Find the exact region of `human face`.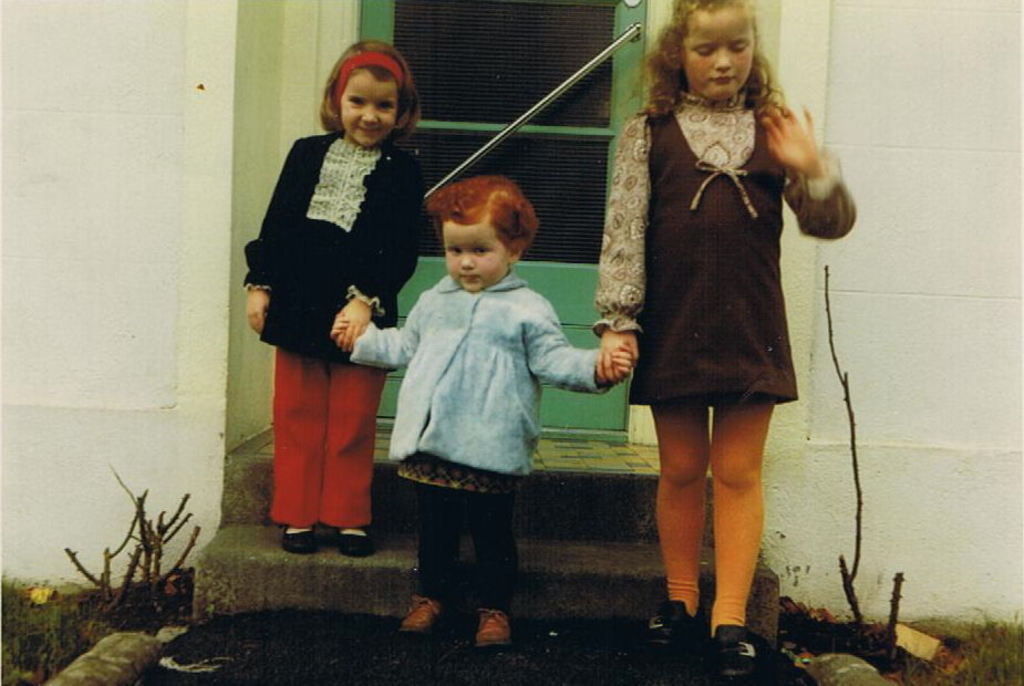
Exact region: <region>339, 73, 400, 150</region>.
